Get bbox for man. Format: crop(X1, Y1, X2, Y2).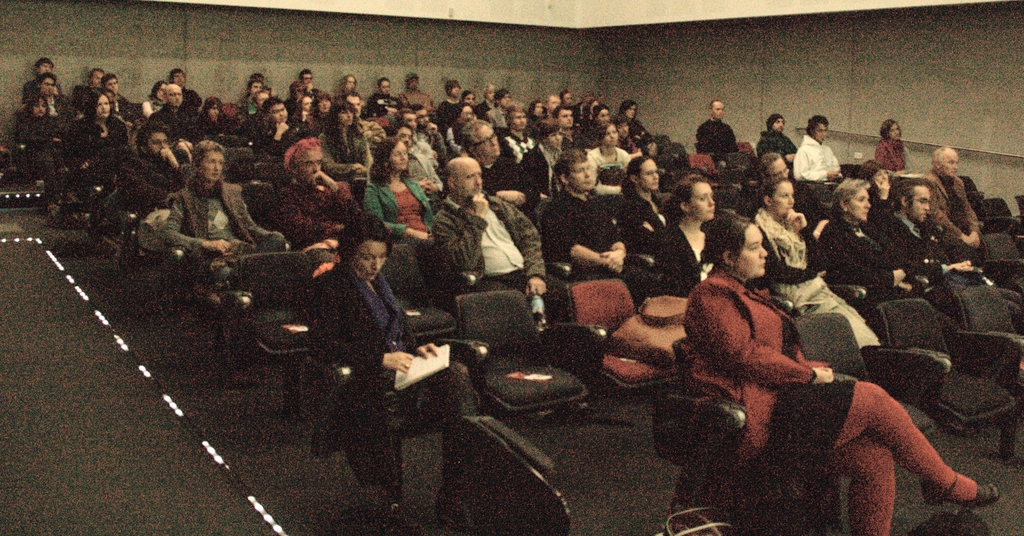
crop(553, 106, 584, 148).
